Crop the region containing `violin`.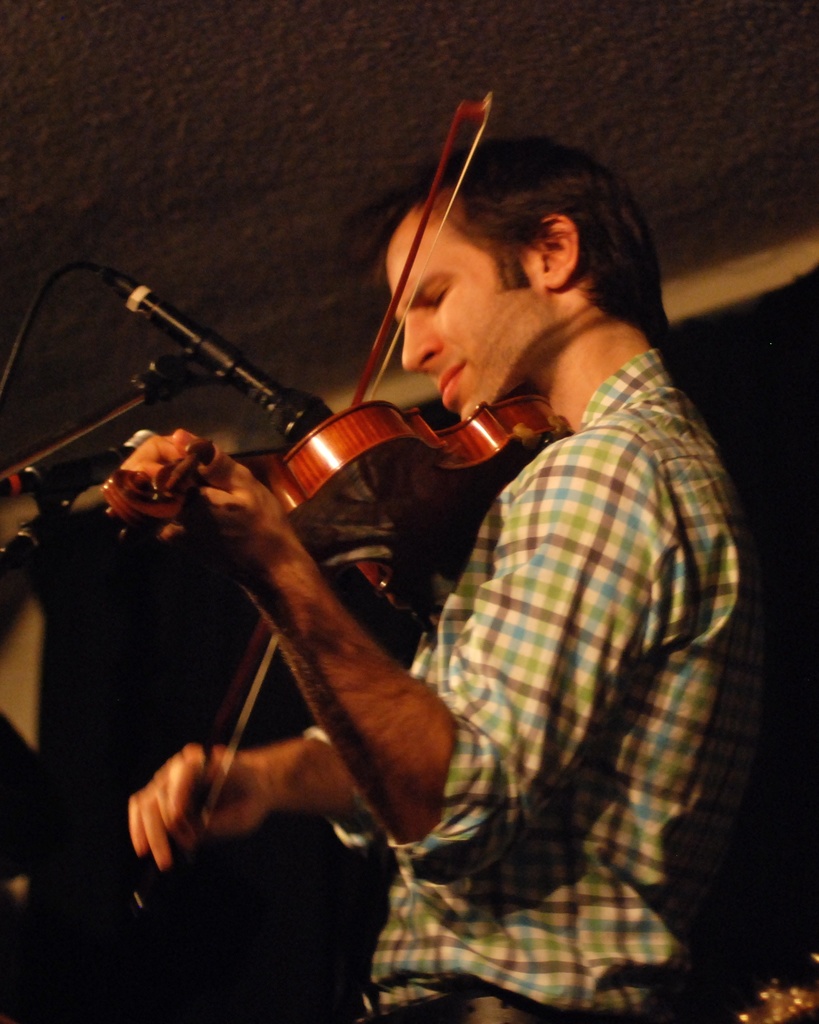
Crop region: [x1=0, y1=260, x2=161, y2=557].
